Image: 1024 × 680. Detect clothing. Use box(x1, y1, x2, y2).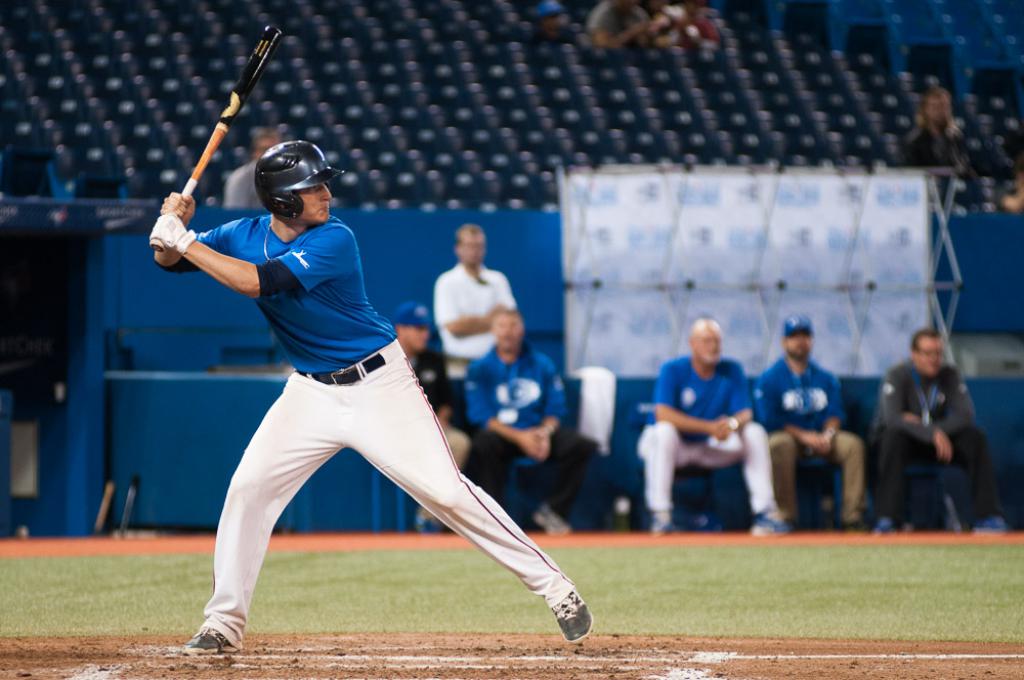
box(743, 359, 867, 522).
